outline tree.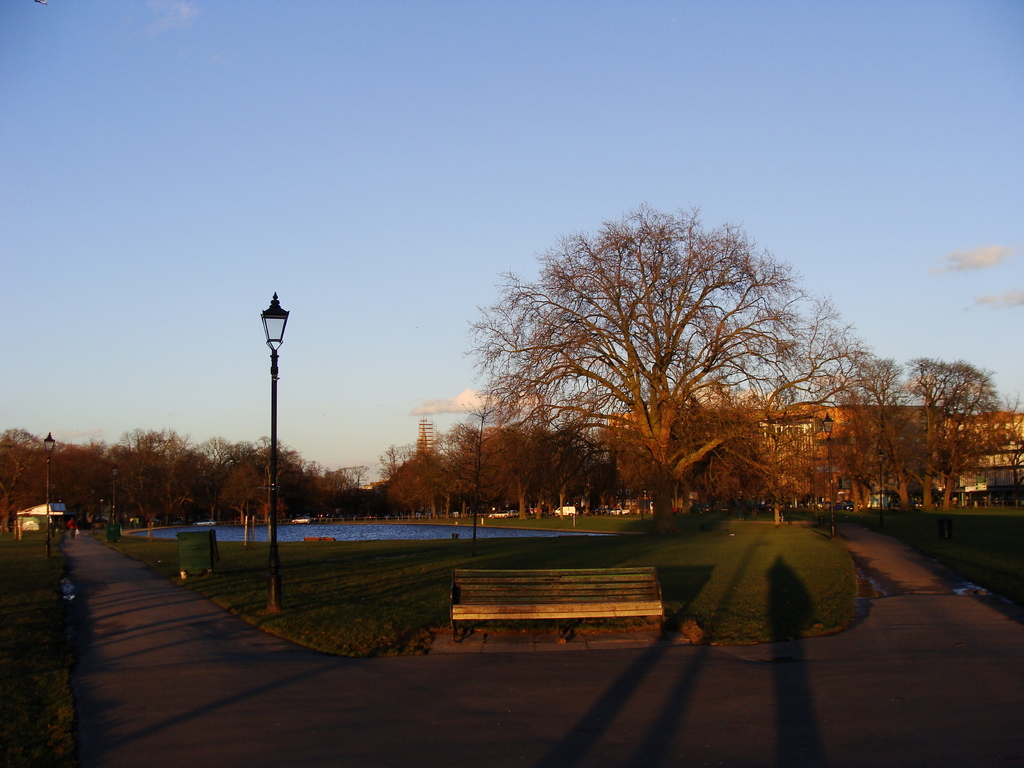
Outline: {"left": 422, "top": 189, "right": 851, "bottom": 544}.
